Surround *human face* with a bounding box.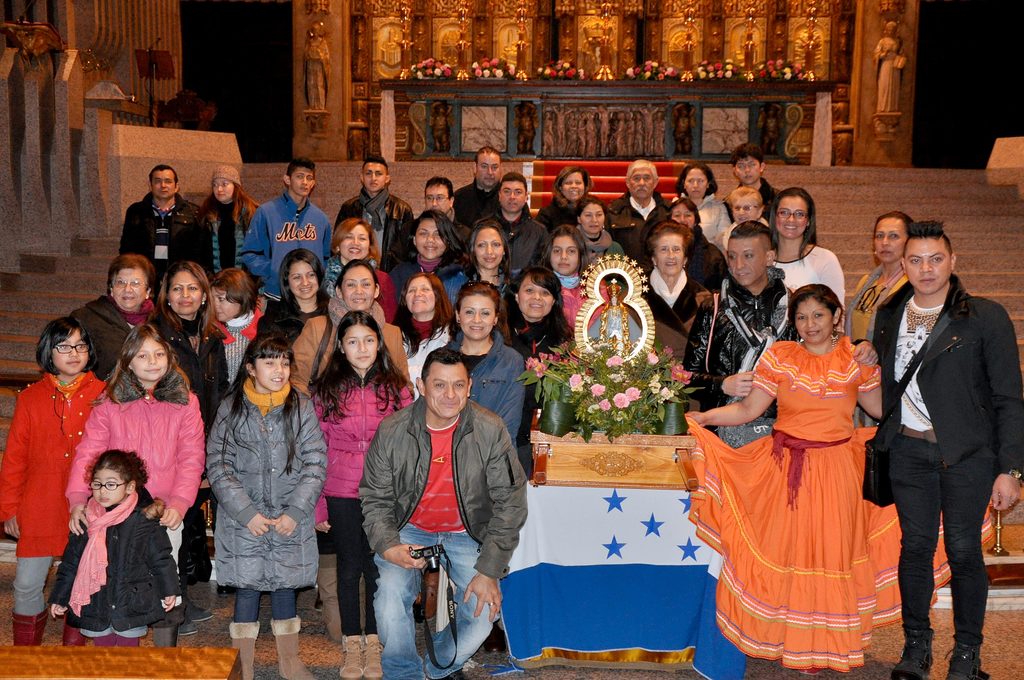
{"x1": 344, "y1": 328, "x2": 378, "y2": 368}.
